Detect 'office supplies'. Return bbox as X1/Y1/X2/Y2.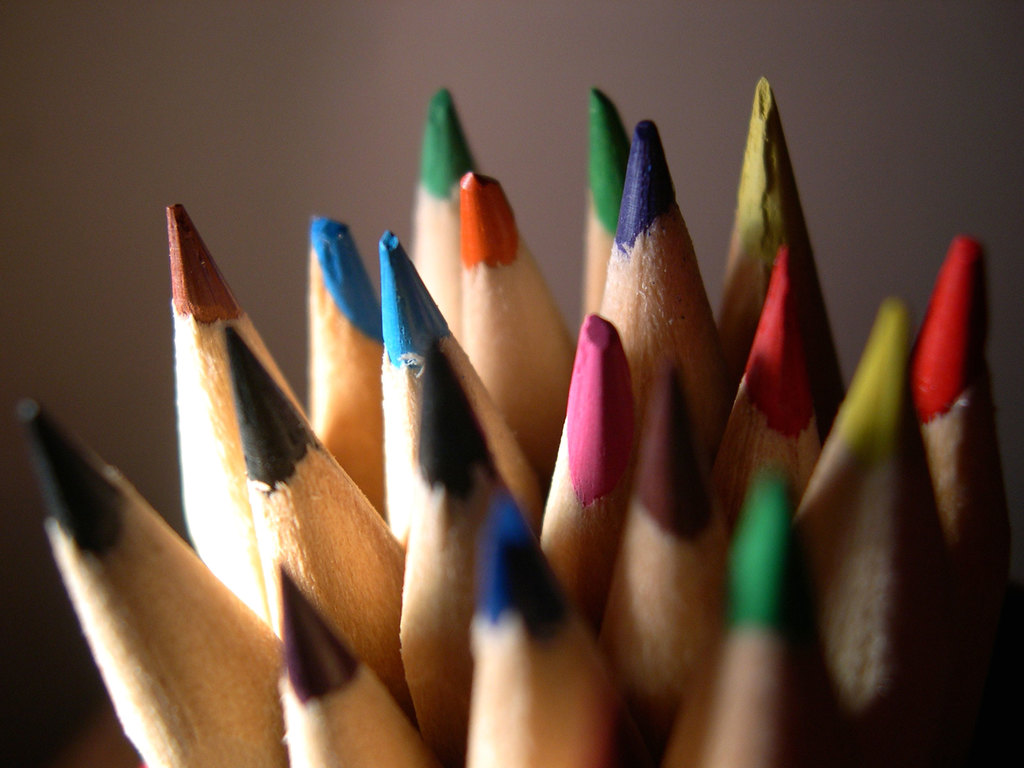
610/374/723/760.
